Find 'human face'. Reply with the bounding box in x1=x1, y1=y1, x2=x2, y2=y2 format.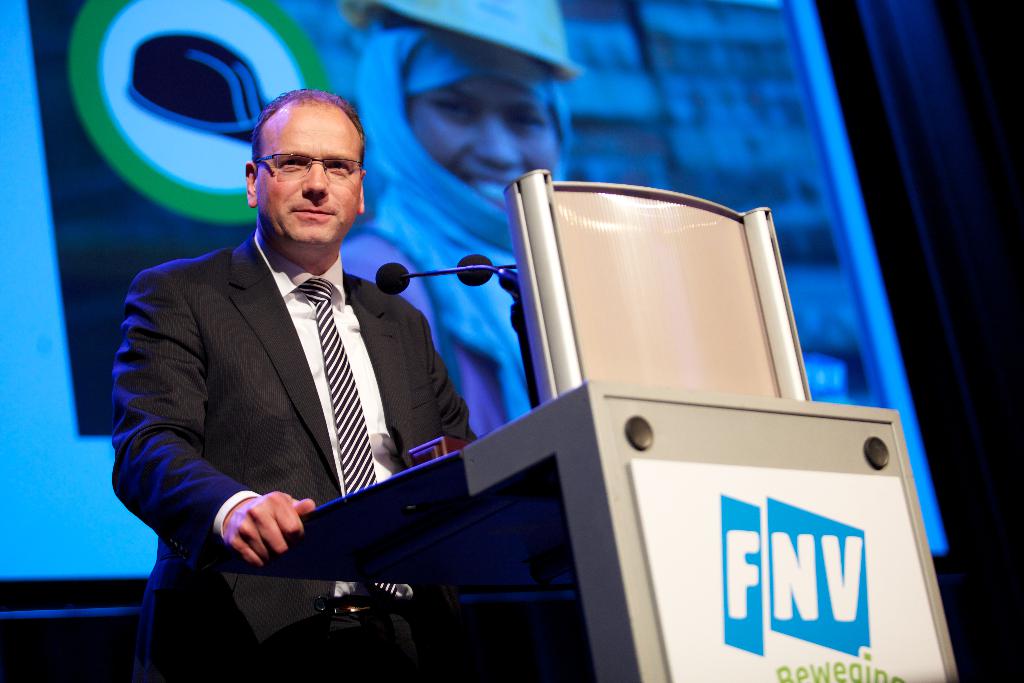
x1=415, y1=75, x2=560, y2=205.
